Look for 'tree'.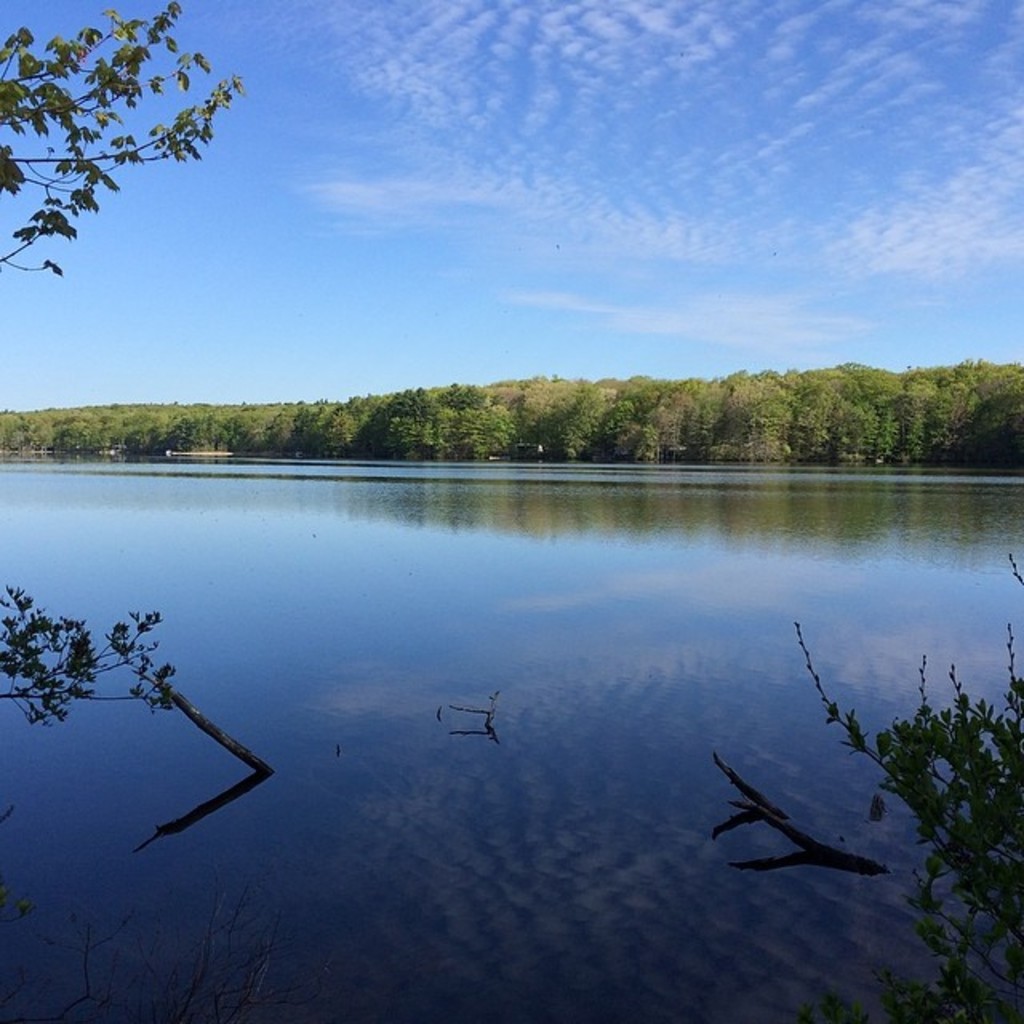
Found: x1=189, y1=411, x2=221, y2=464.
